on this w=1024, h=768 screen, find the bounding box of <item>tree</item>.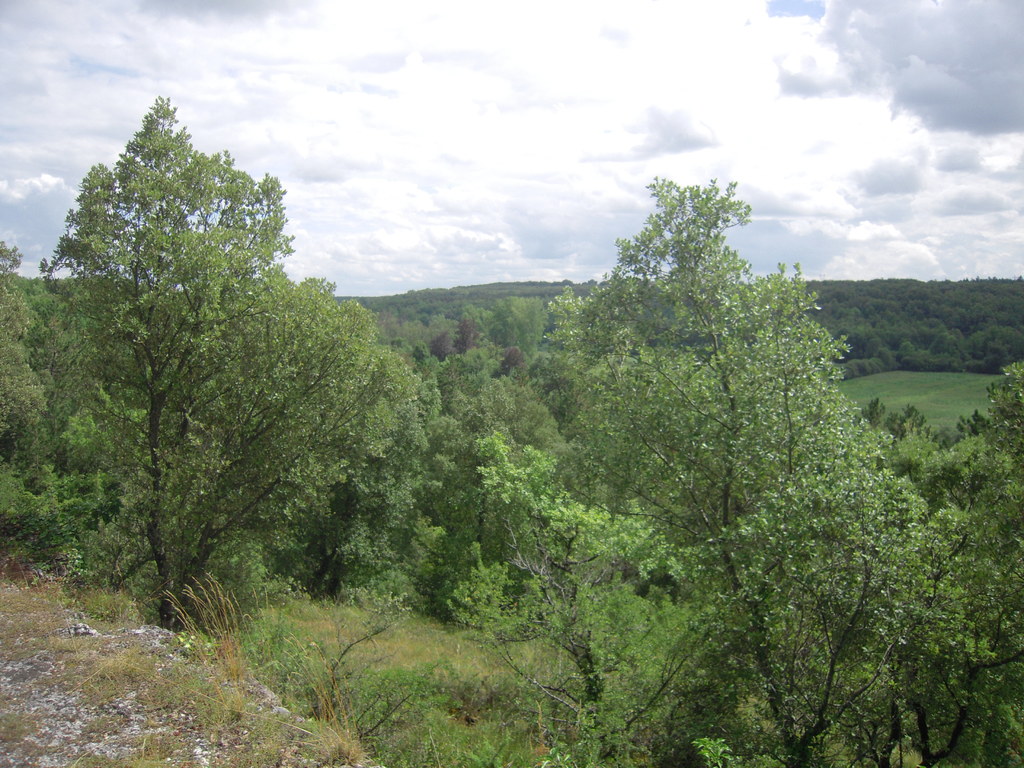
Bounding box: x1=40, y1=90, x2=351, y2=646.
